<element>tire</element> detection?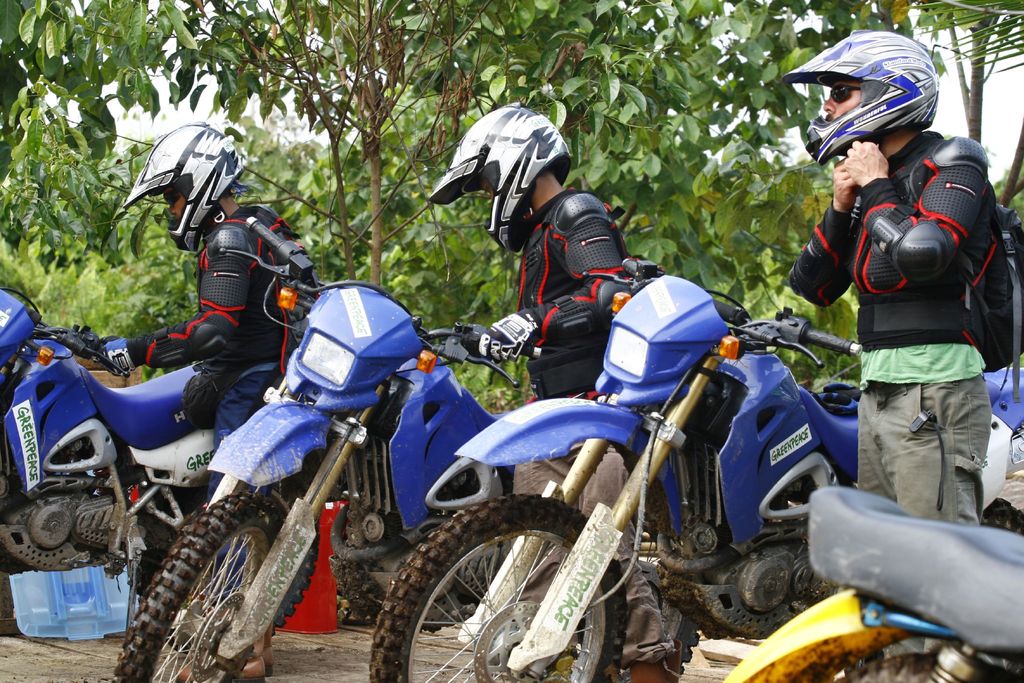
[822, 652, 1023, 682]
